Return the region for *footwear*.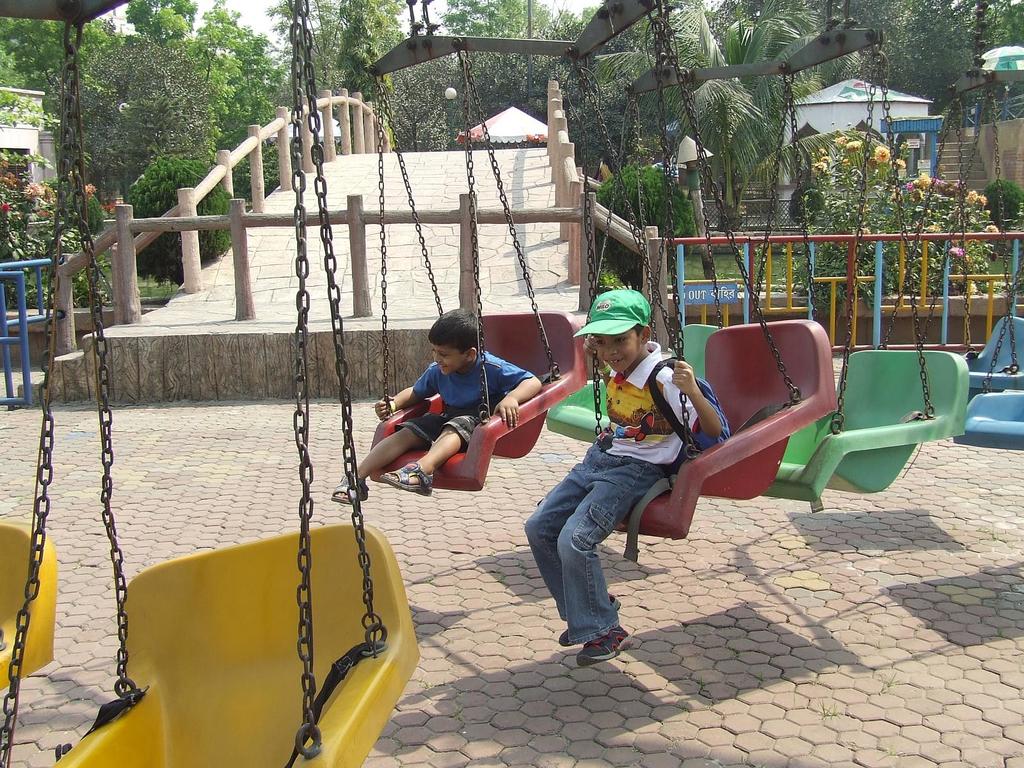
{"x1": 326, "y1": 472, "x2": 377, "y2": 506}.
